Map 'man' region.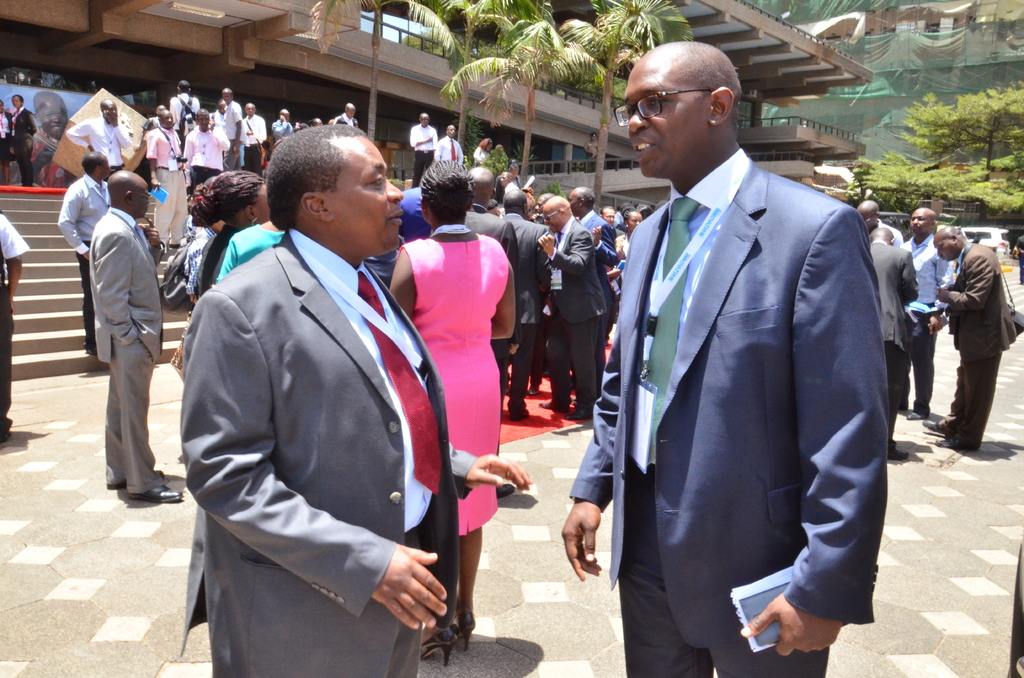
Mapped to bbox(172, 120, 481, 675).
